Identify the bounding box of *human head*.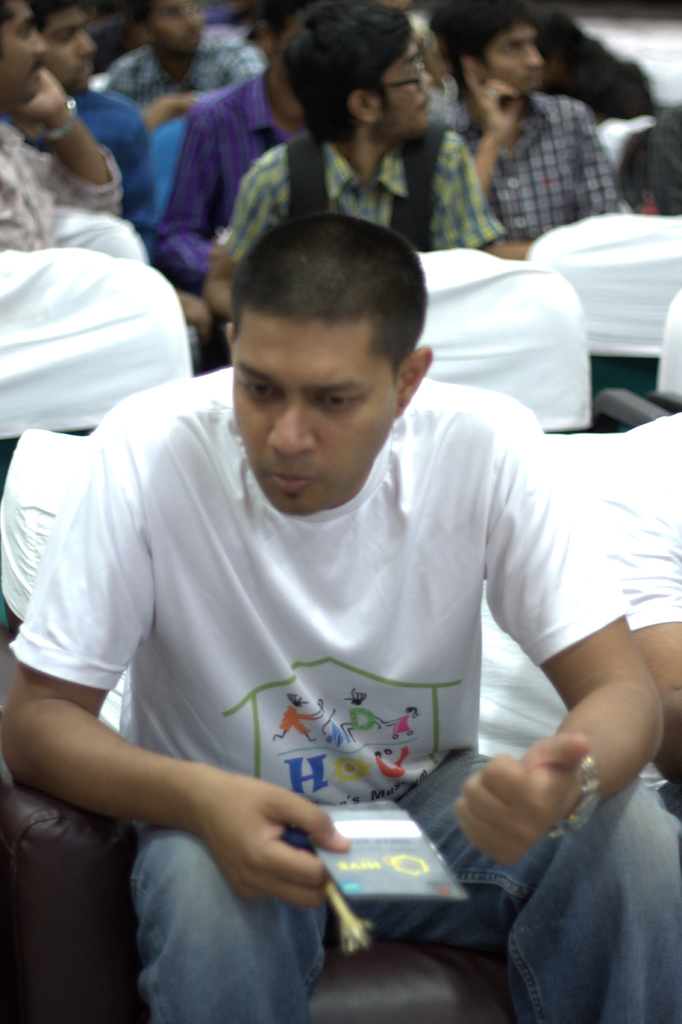
126, 0, 207, 60.
